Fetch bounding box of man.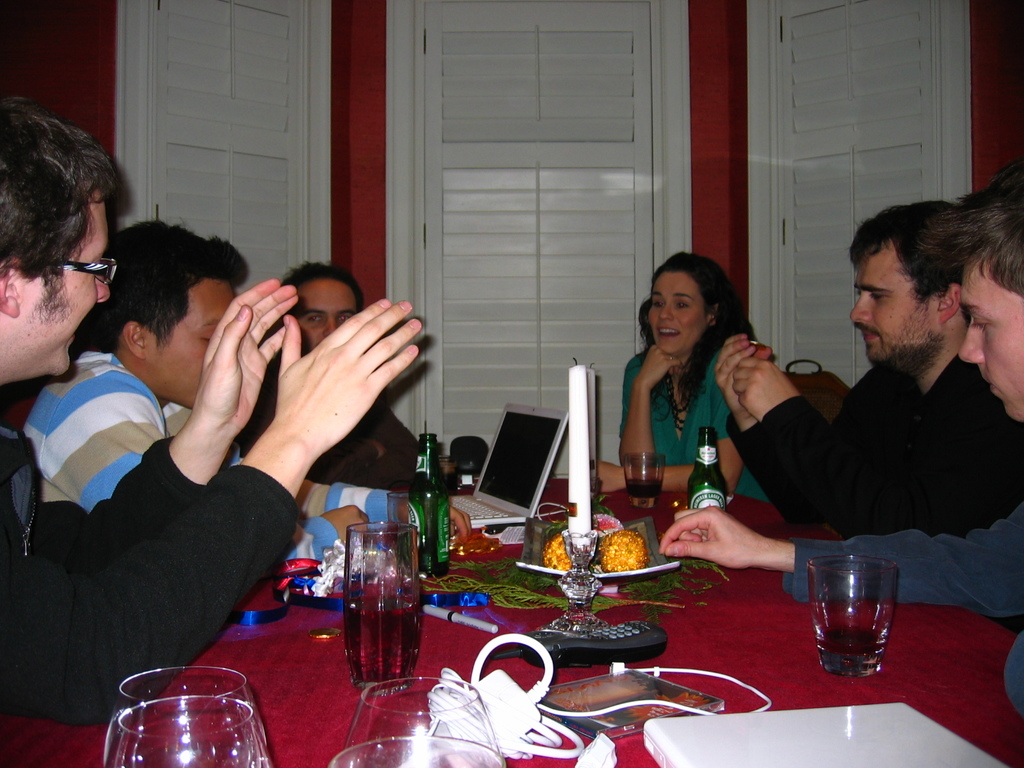
Bbox: <region>239, 258, 457, 481</region>.
